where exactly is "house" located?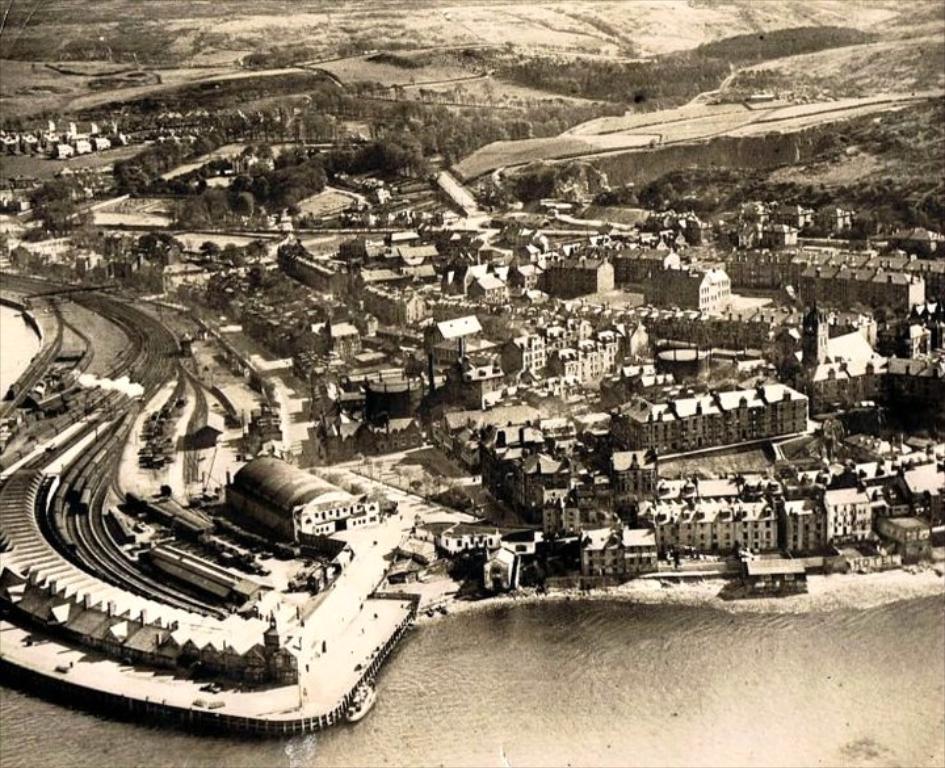
Its bounding box is [812, 201, 856, 240].
